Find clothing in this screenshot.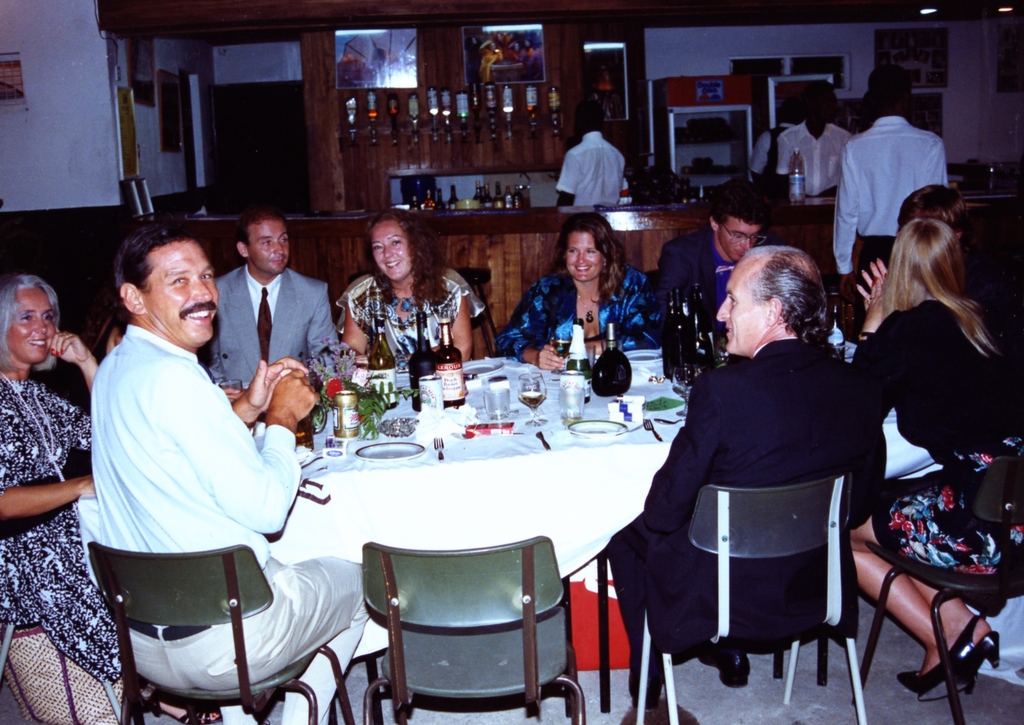
The bounding box for clothing is [198, 257, 341, 396].
